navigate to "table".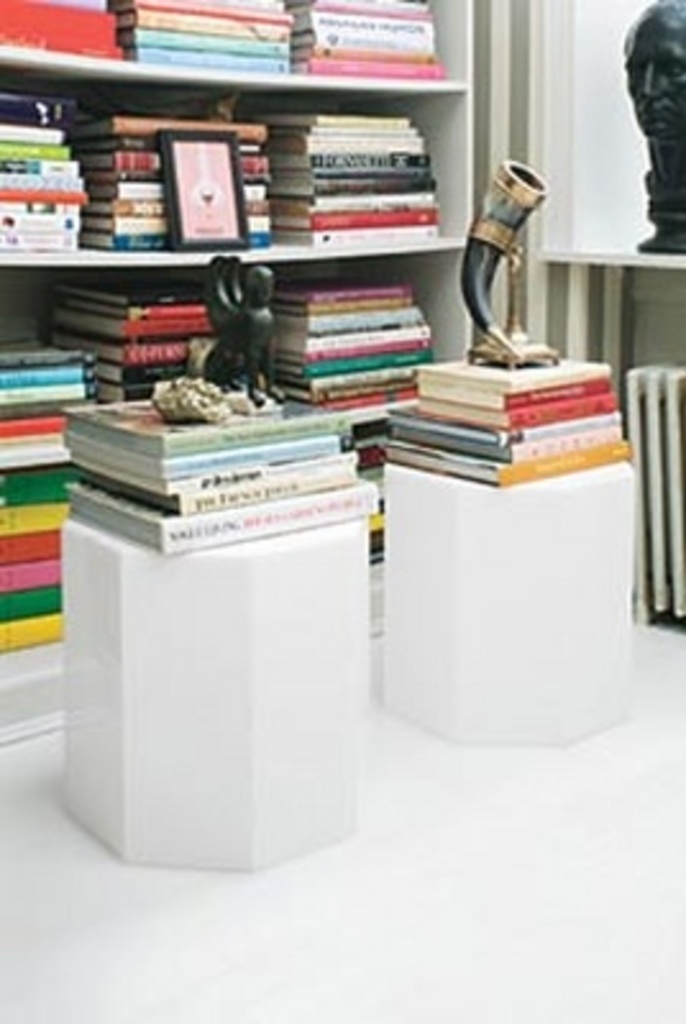
Navigation target: 18/274/443/886.
